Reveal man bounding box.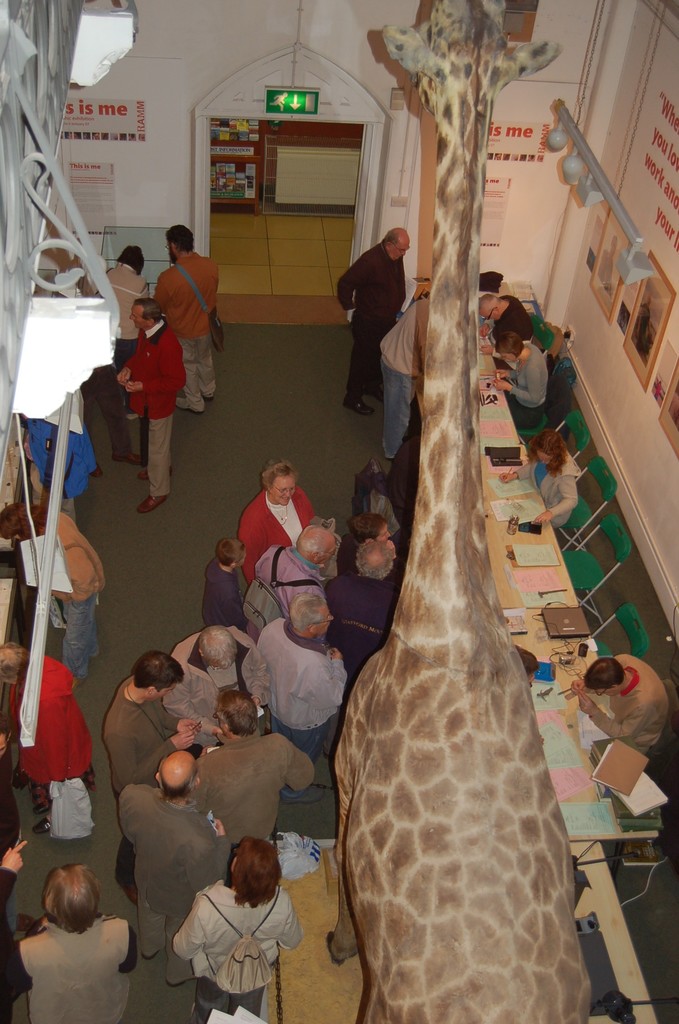
Revealed: <box>160,620,269,756</box>.
